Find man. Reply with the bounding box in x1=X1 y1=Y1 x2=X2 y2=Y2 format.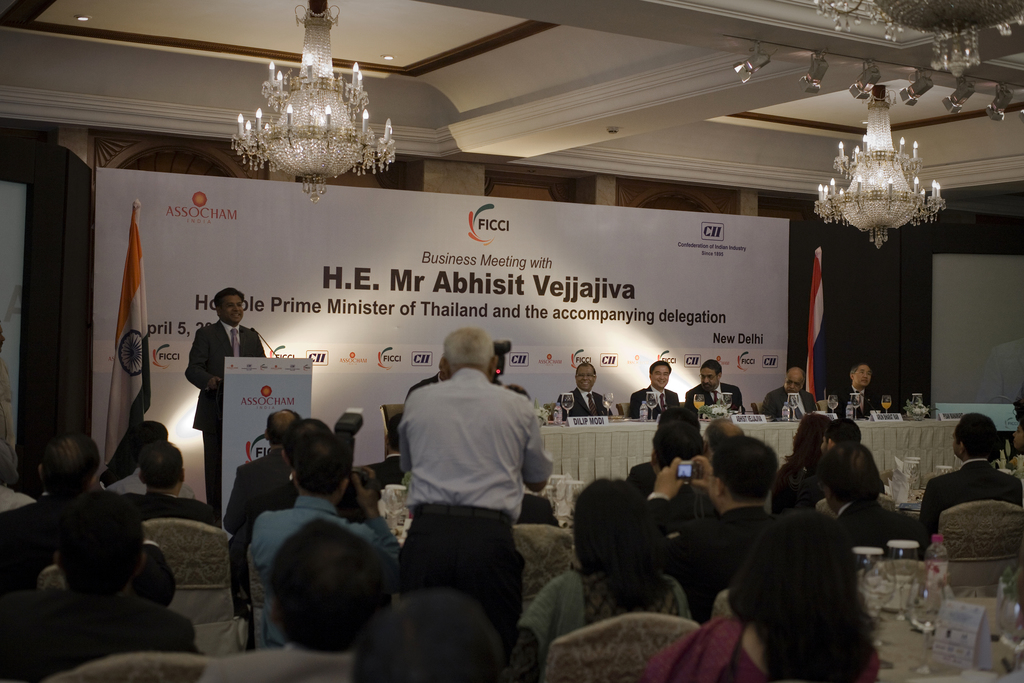
x1=911 y1=415 x2=1023 y2=543.
